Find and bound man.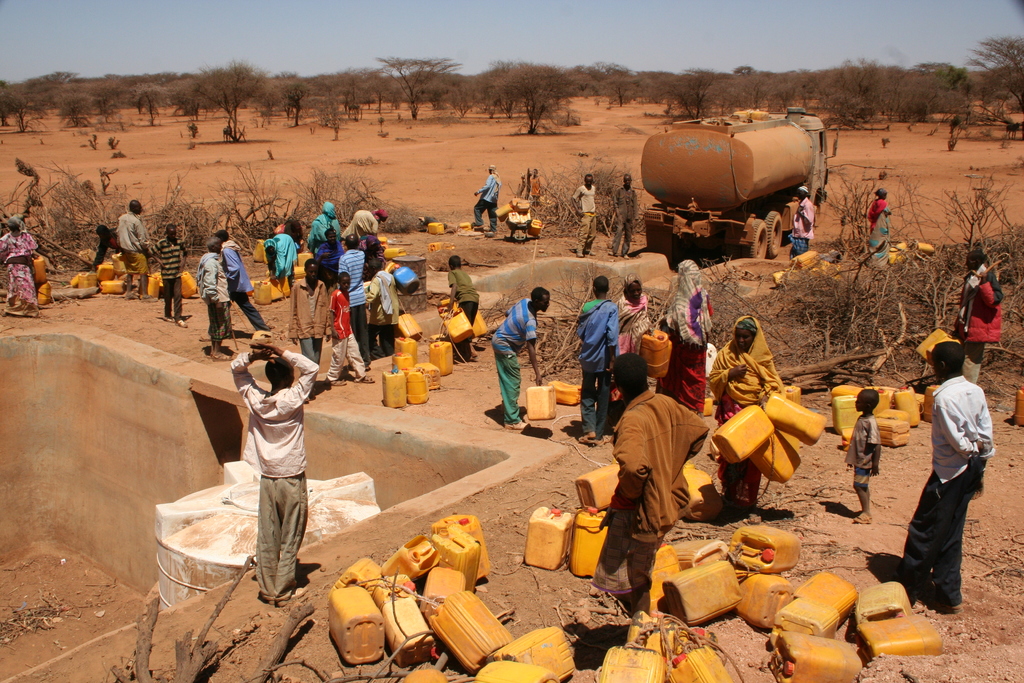
Bound: {"x1": 492, "y1": 284, "x2": 551, "y2": 431}.
